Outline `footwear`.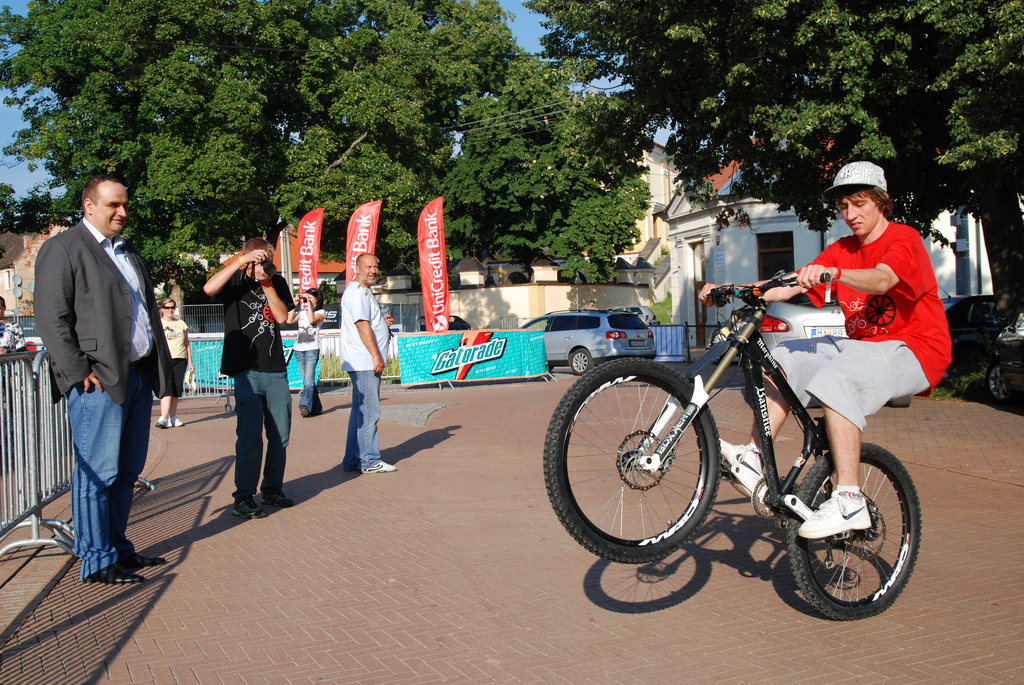
Outline: 172/415/182/429.
